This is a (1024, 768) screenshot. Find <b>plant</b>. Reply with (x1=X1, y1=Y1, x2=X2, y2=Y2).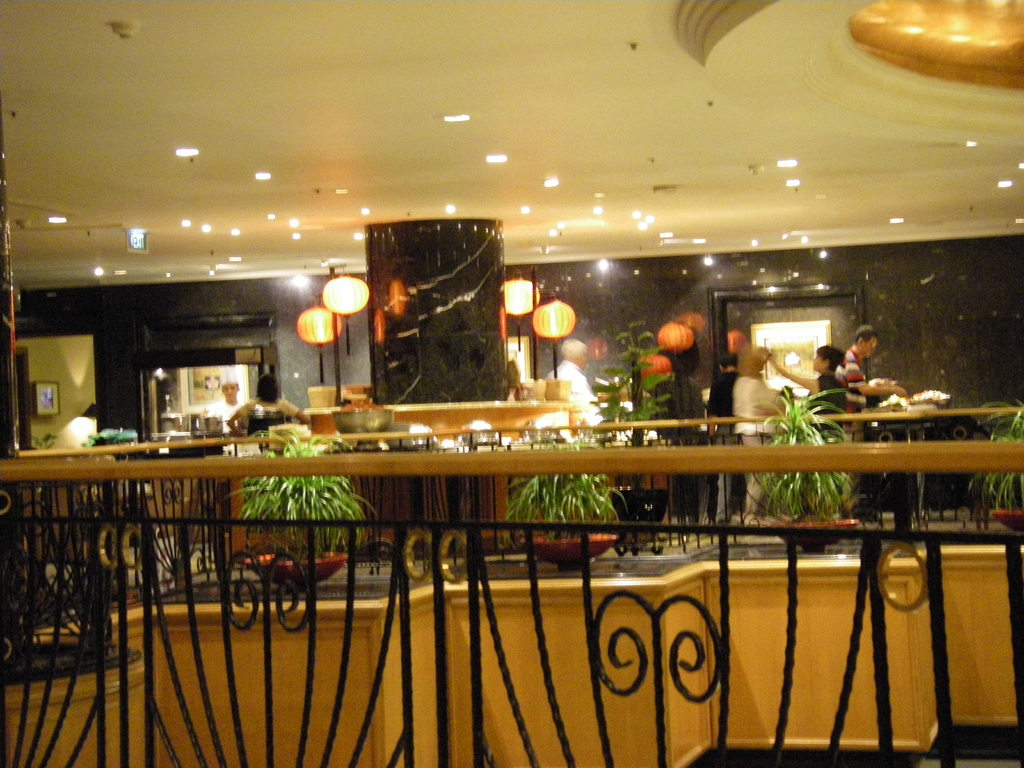
(x1=746, y1=378, x2=857, y2=511).
